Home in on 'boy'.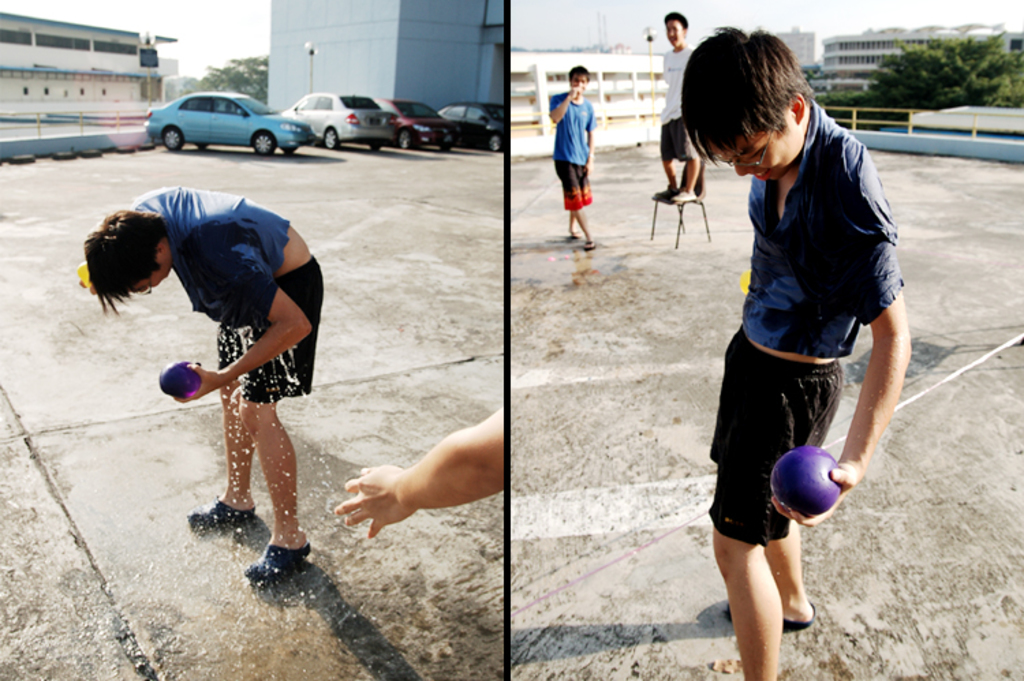
Homed in at <bbox>111, 188, 339, 565</bbox>.
